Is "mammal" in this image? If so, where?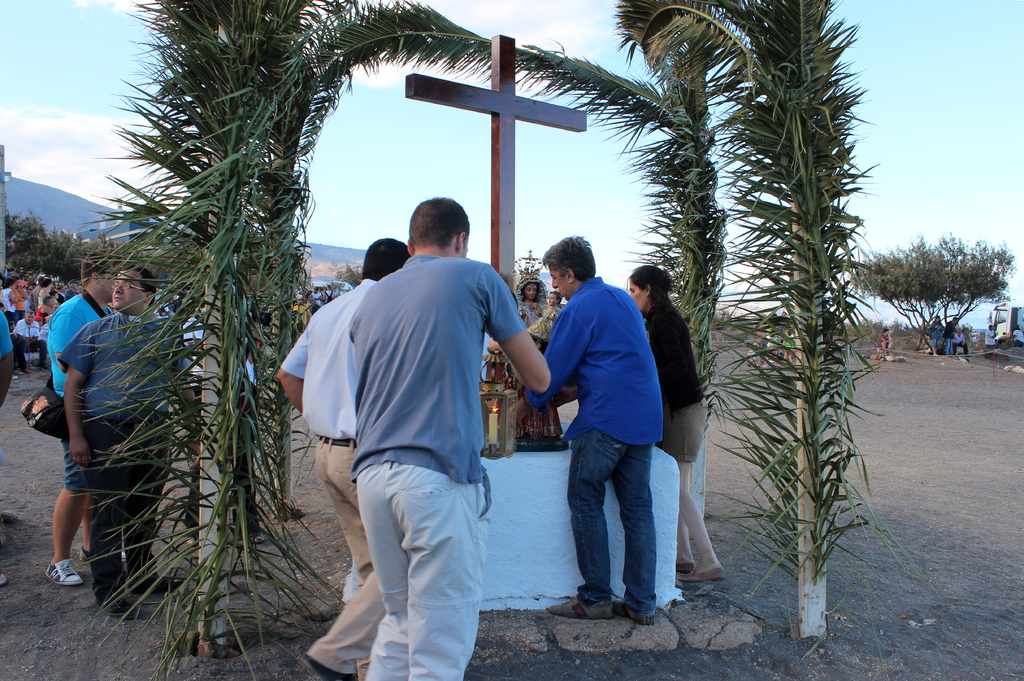
Yes, at box=[506, 234, 661, 624].
